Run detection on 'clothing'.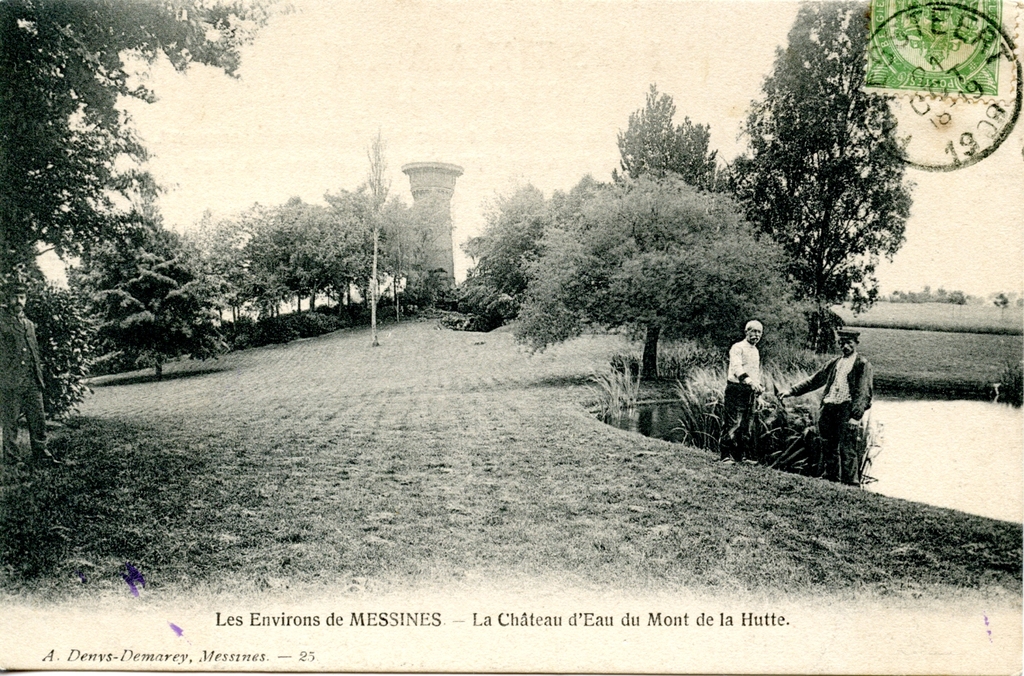
Result: <box>719,338,767,465</box>.
